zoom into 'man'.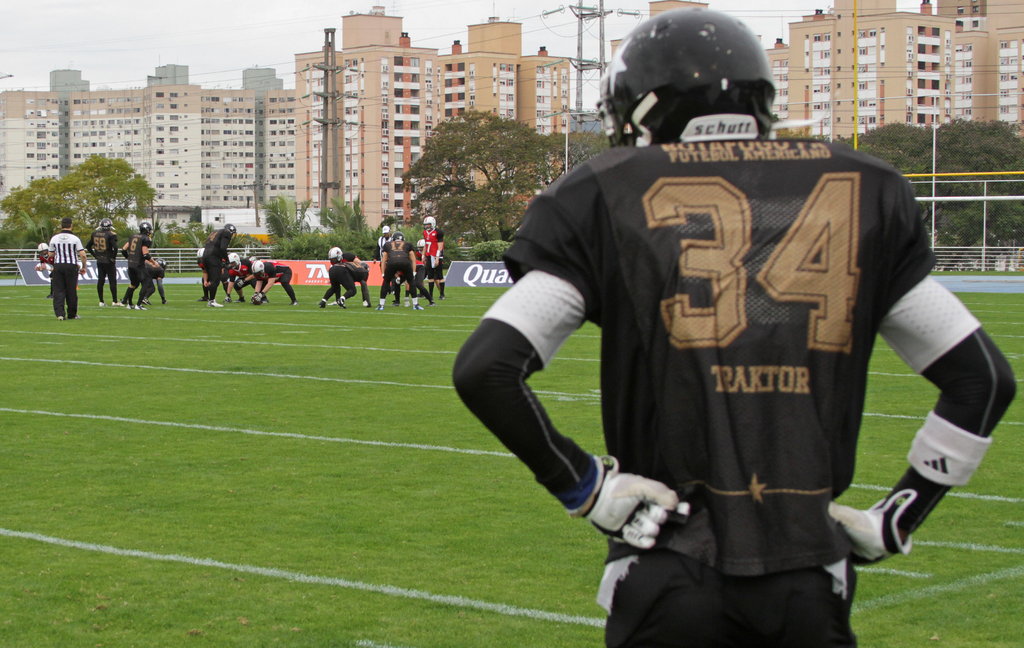
Zoom target: x1=323, y1=243, x2=366, y2=303.
